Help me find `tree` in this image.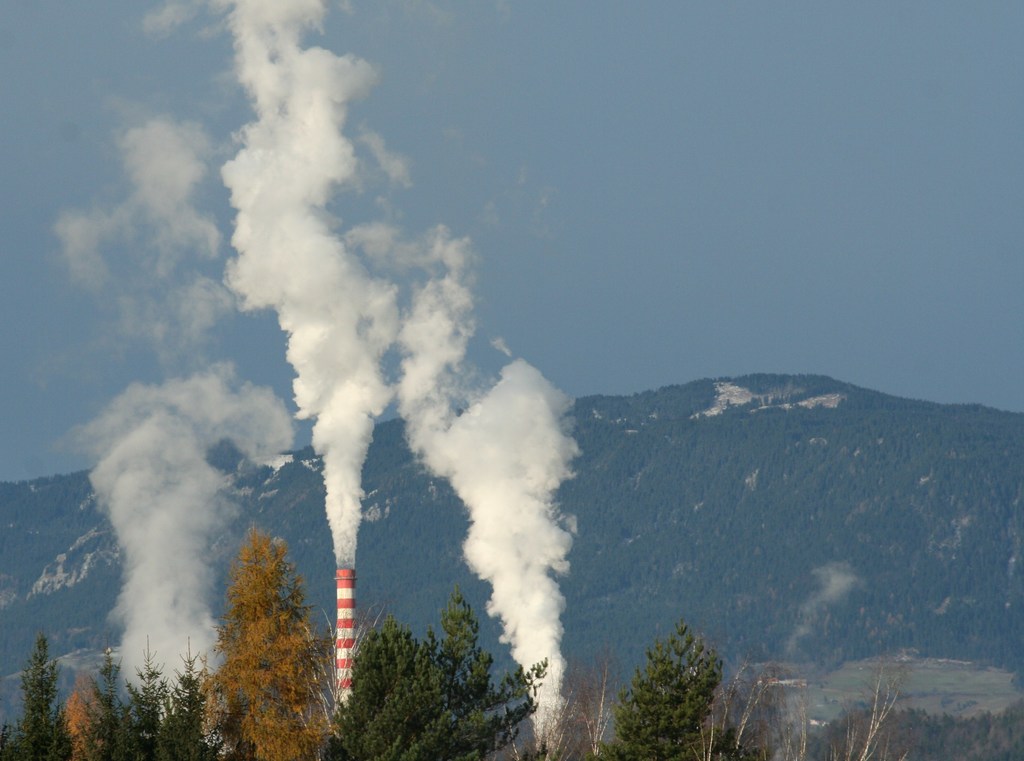
Found it: (211, 517, 334, 758).
